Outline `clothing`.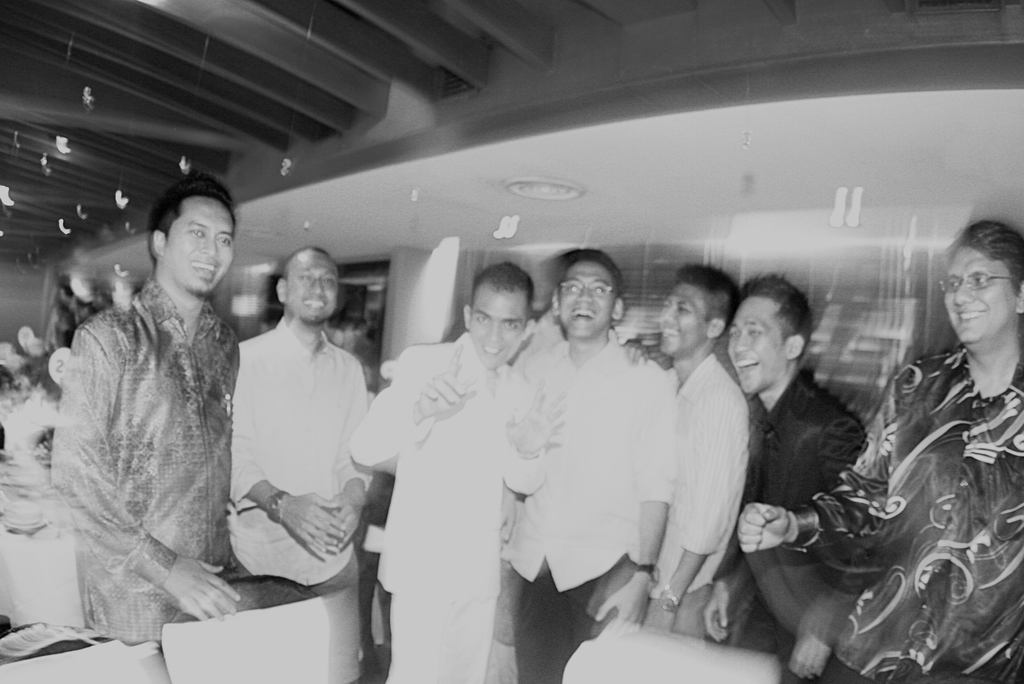
Outline: rect(803, 341, 1023, 683).
